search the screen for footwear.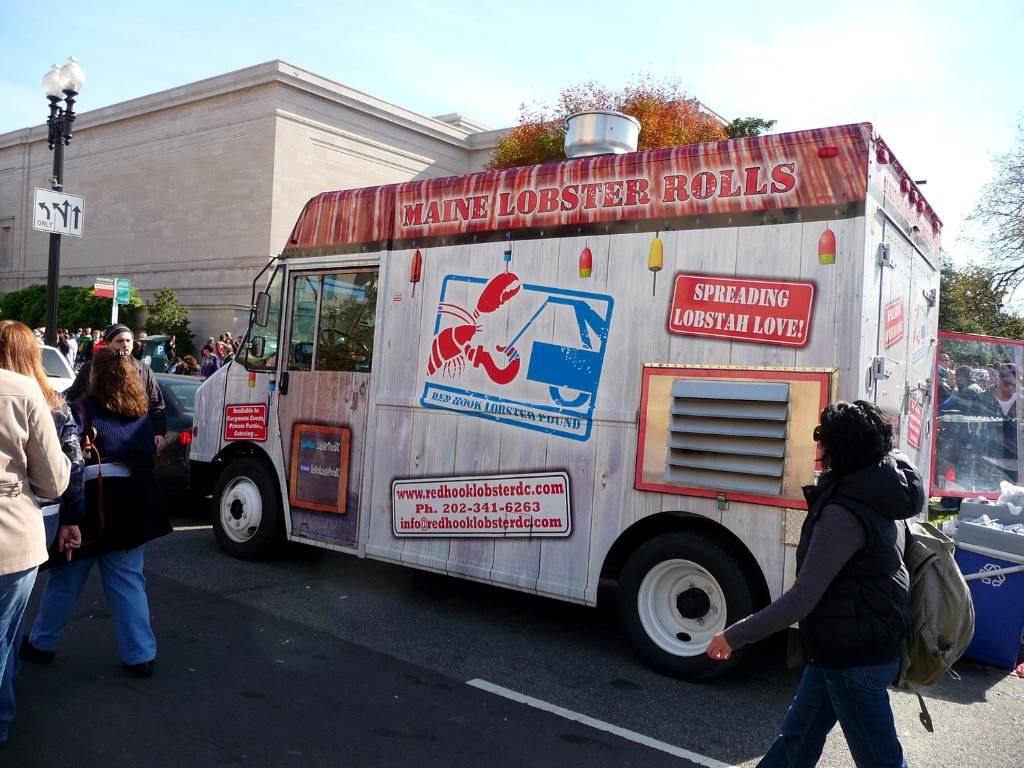
Found at (23, 642, 57, 661).
